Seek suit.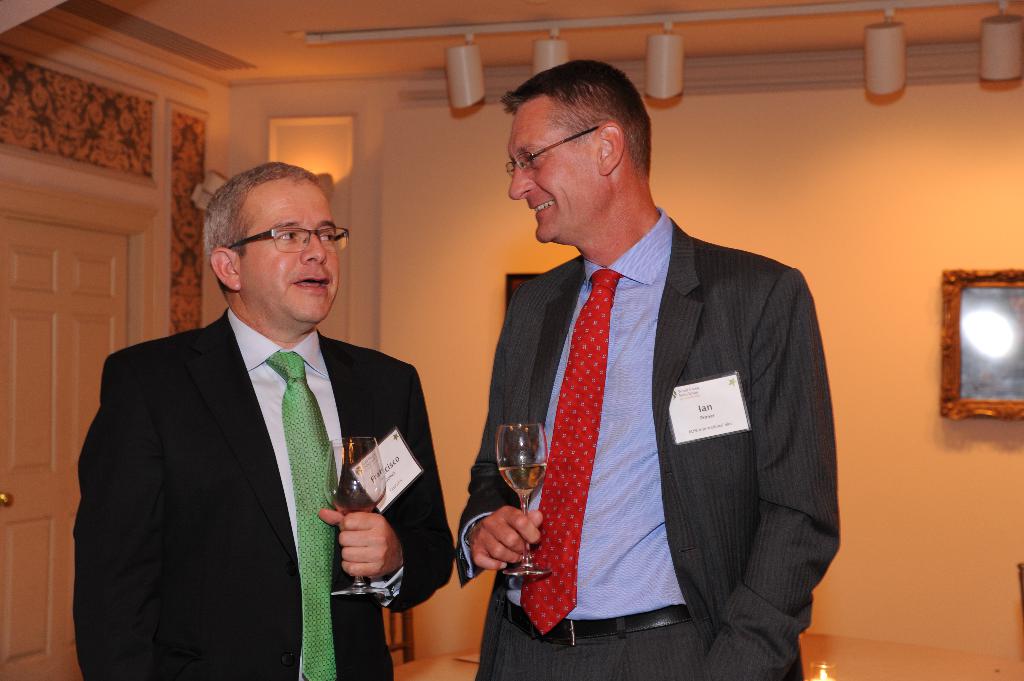
[475,121,840,680].
